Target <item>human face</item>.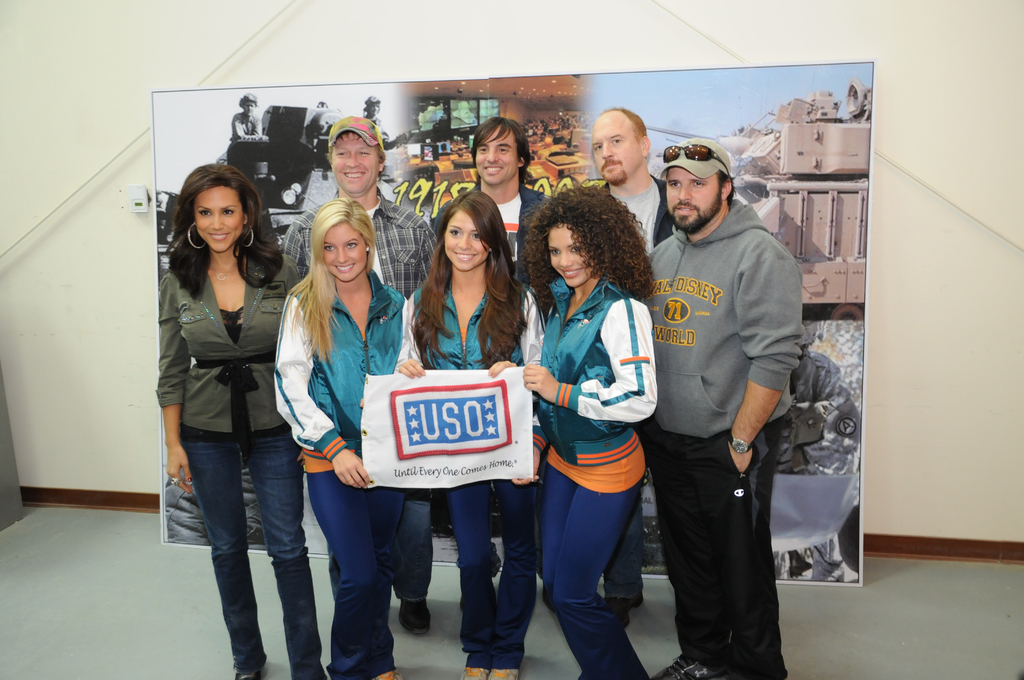
Target region: (left=191, top=186, right=250, bottom=255).
